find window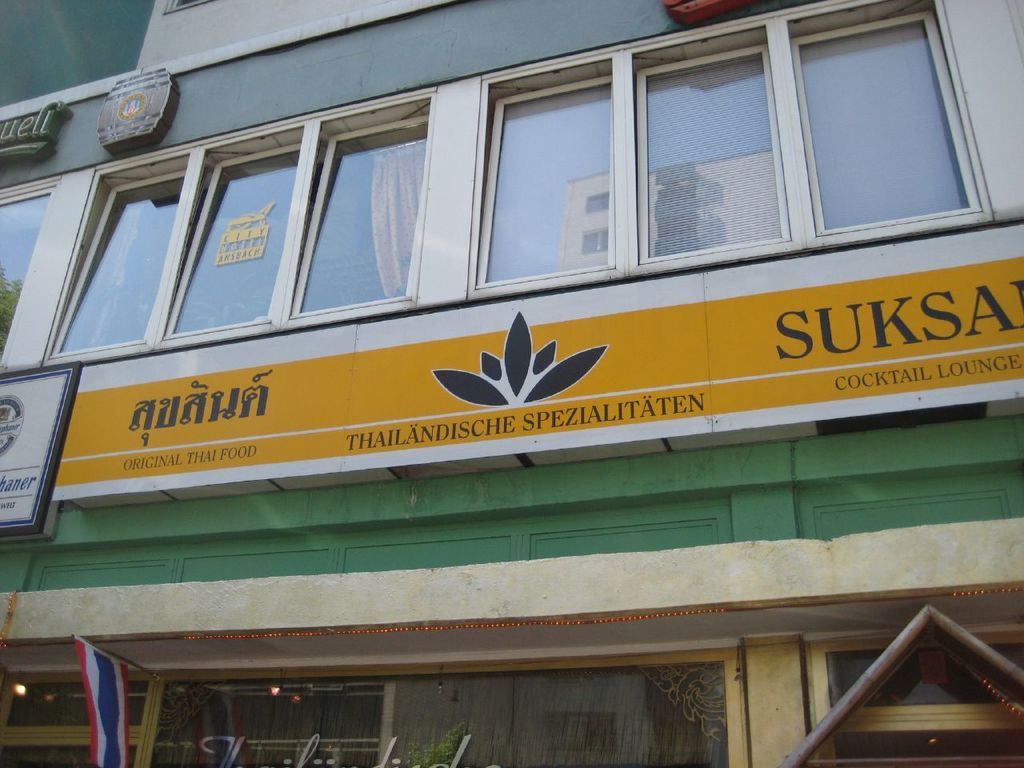
<region>0, 174, 61, 368</region>
